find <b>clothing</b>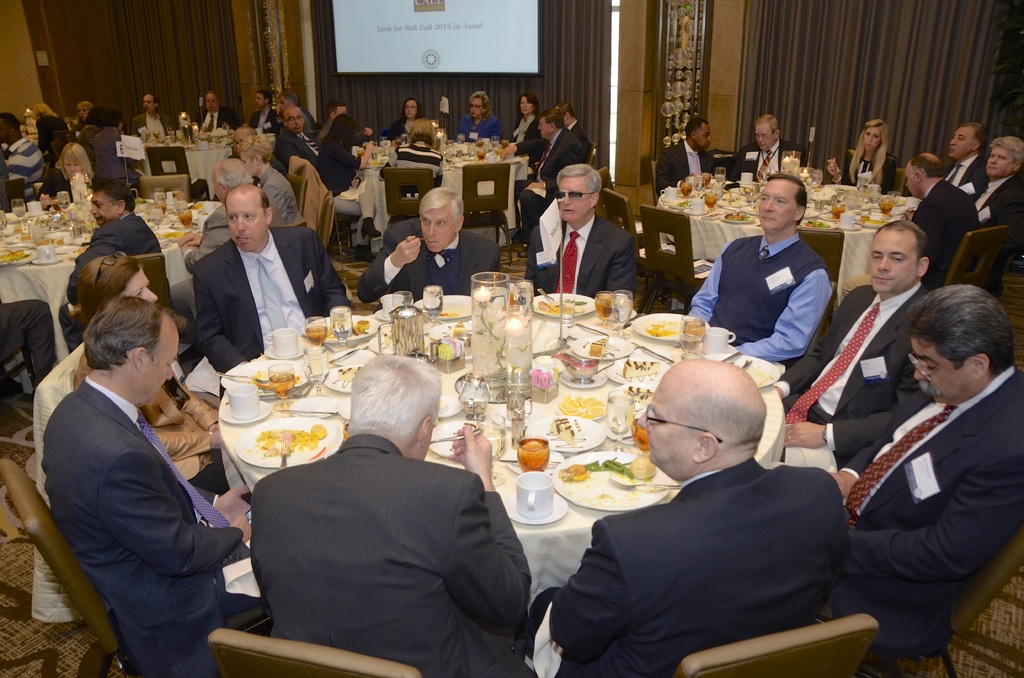
crop(454, 111, 499, 142)
